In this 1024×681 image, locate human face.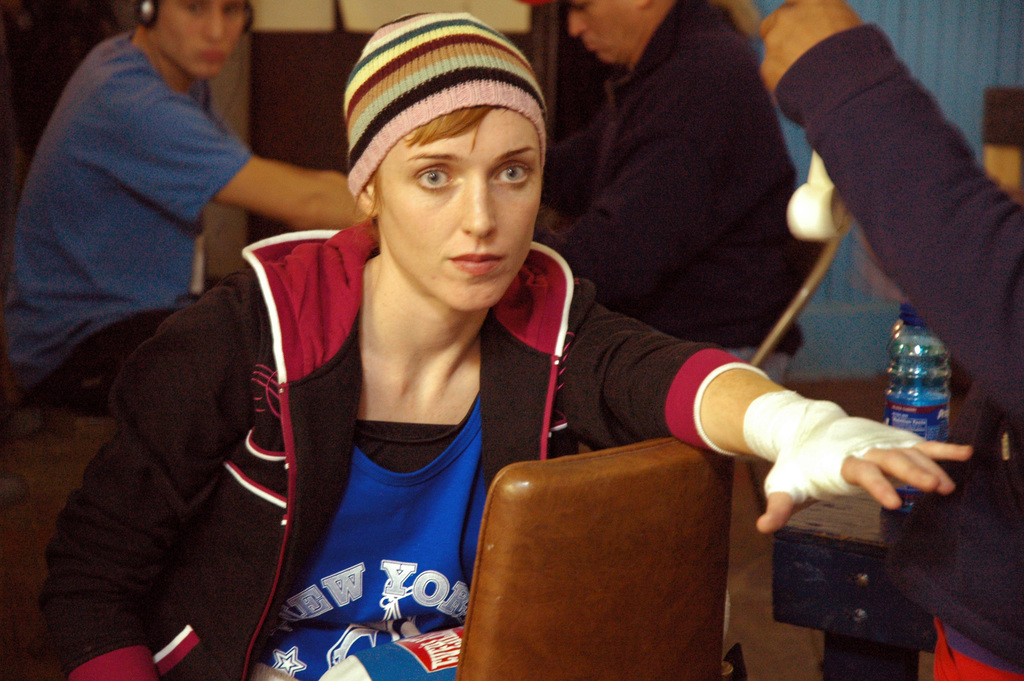
Bounding box: (158,0,246,81).
